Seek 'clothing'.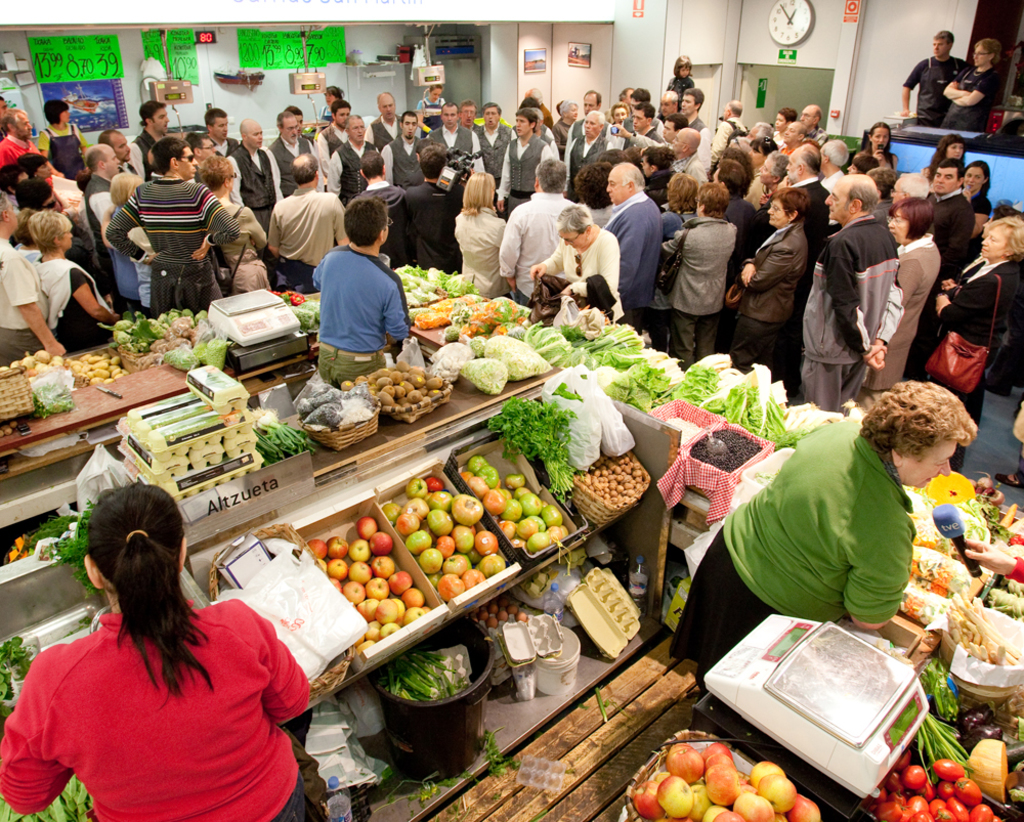
box(456, 204, 516, 301).
